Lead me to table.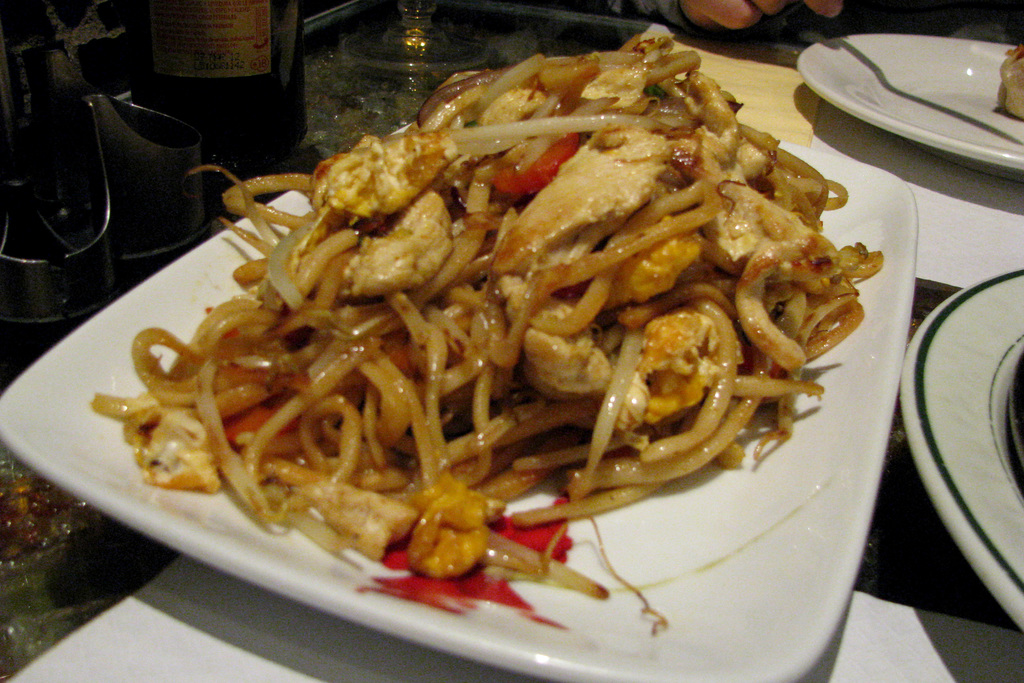
Lead to locate(0, 0, 1023, 682).
